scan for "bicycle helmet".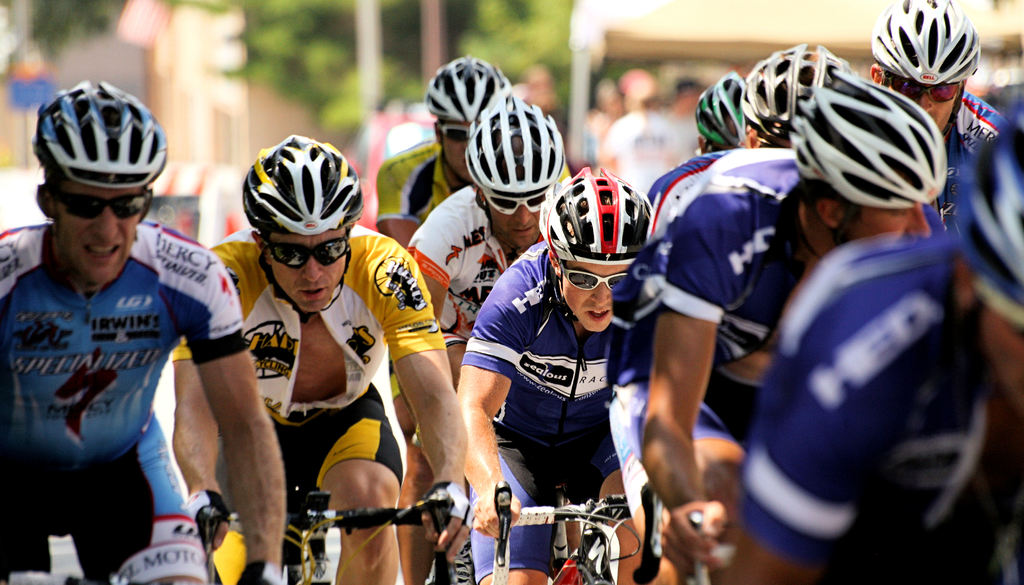
Scan result: left=240, top=134, right=364, bottom=235.
